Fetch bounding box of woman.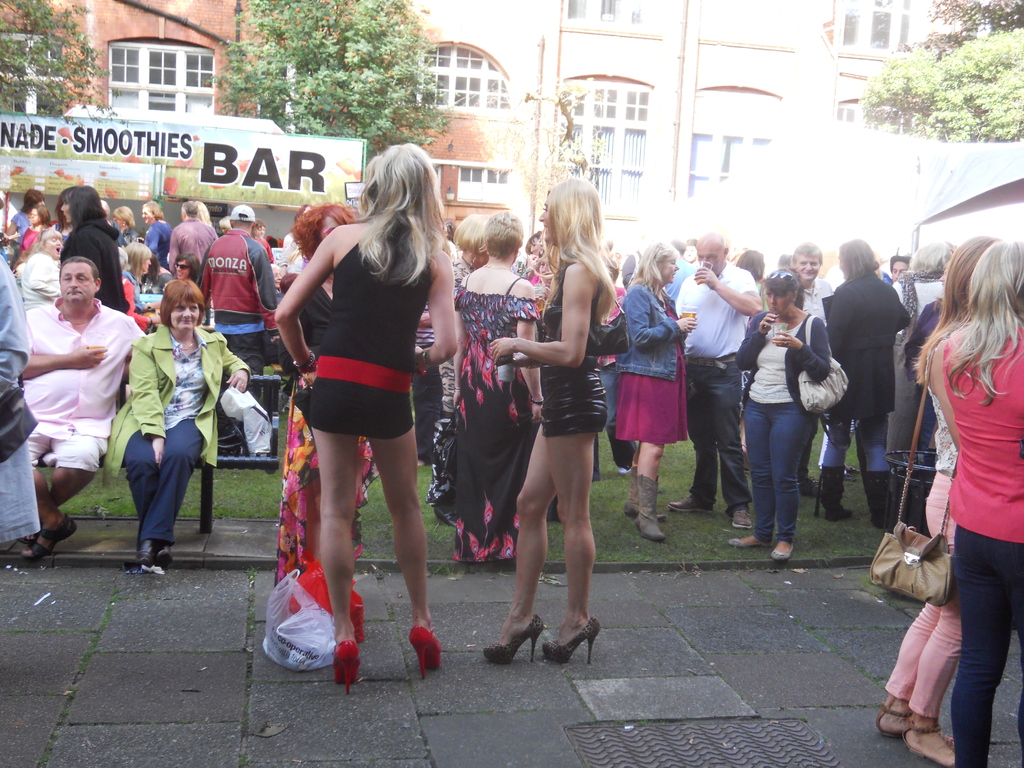
Bbox: box=[113, 204, 138, 242].
